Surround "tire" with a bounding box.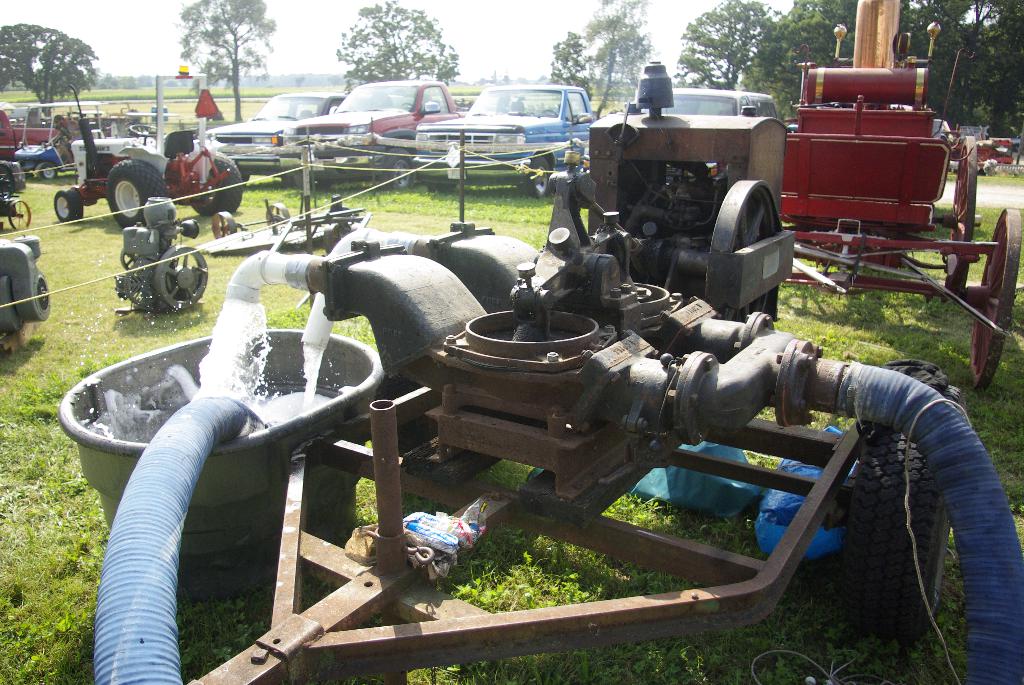
{"x1": 520, "y1": 155, "x2": 550, "y2": 197}.
